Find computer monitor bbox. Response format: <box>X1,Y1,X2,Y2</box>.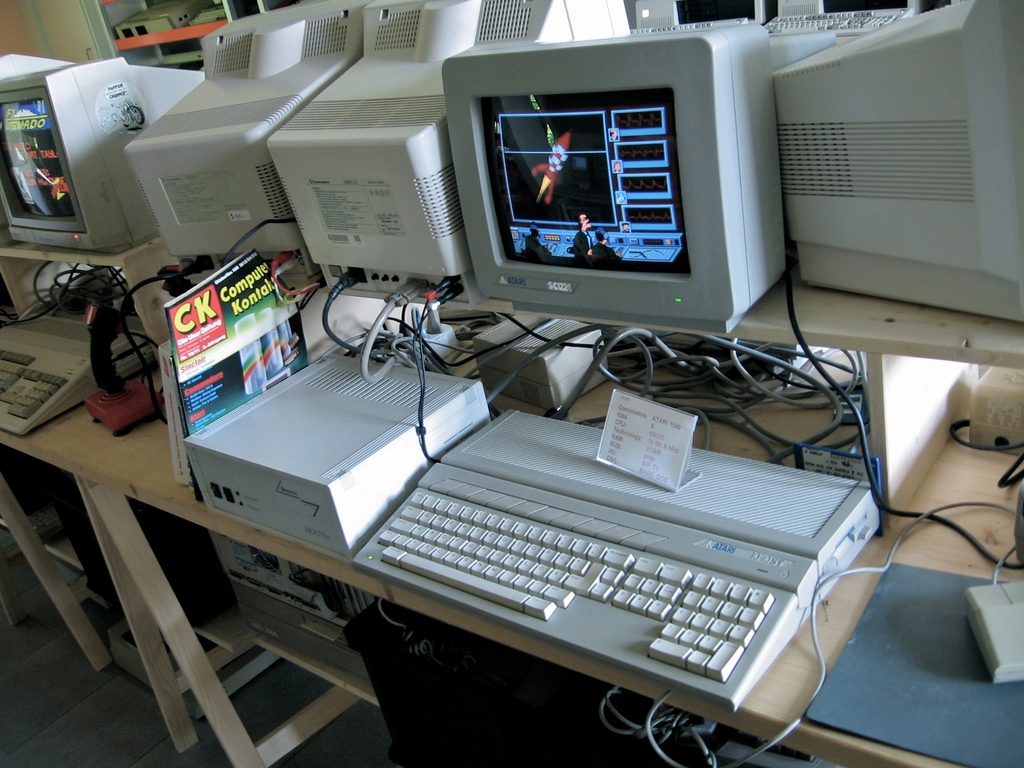
<box>4,50,223,252</box>.
